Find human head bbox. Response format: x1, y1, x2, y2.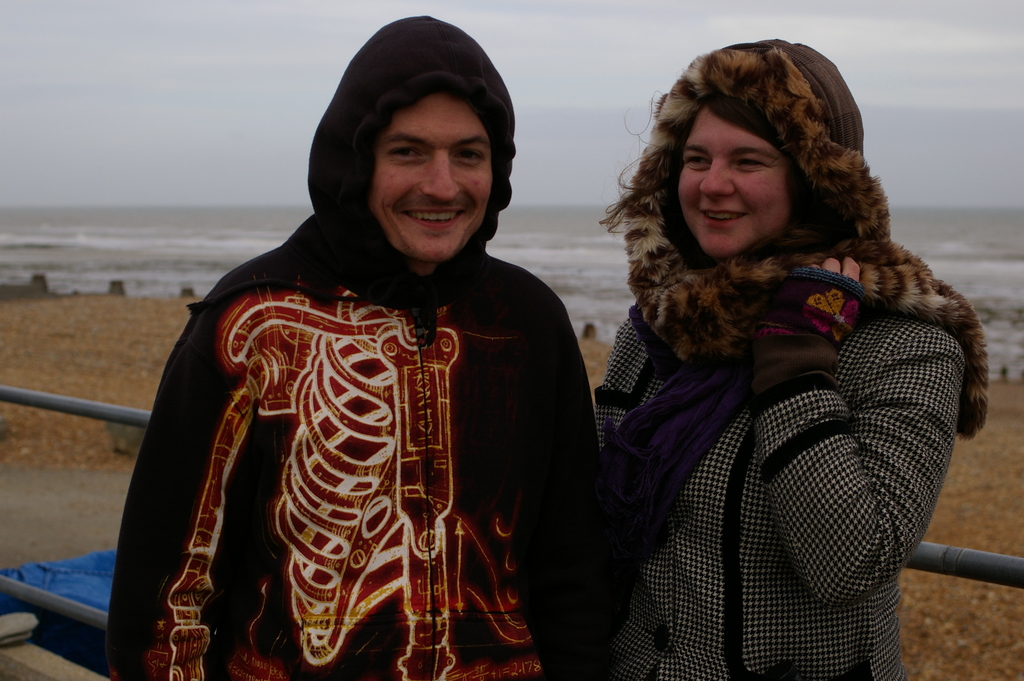
671, 93, 818, 267.
